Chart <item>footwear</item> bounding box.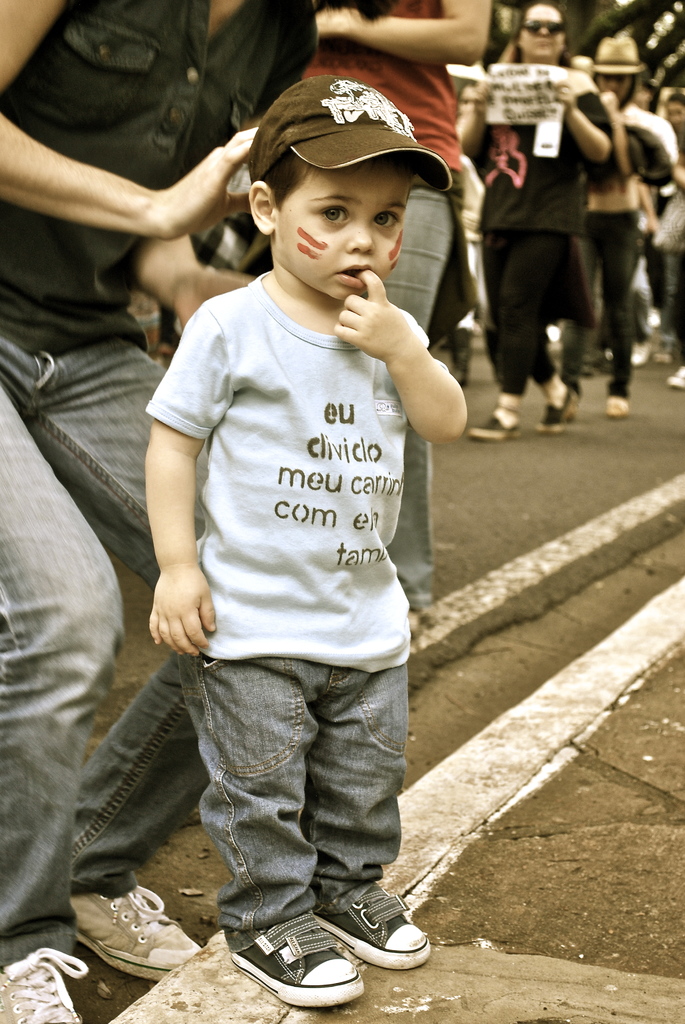
Charted: select_region(232, 915, 380, 1009).
